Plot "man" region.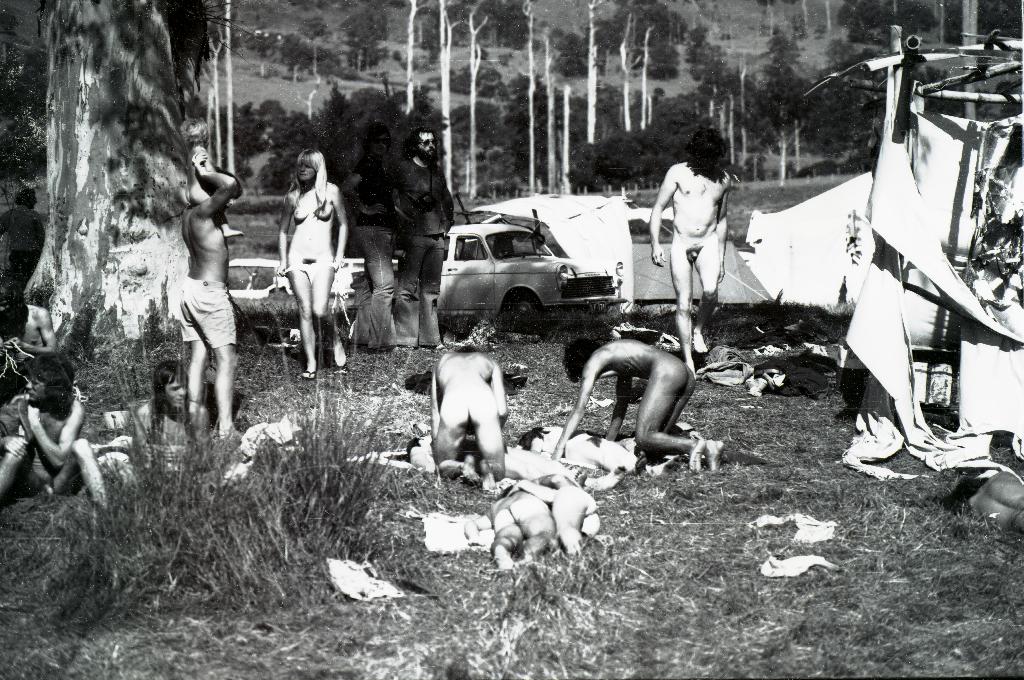
Plotted at 391, 130, 456, 346.
